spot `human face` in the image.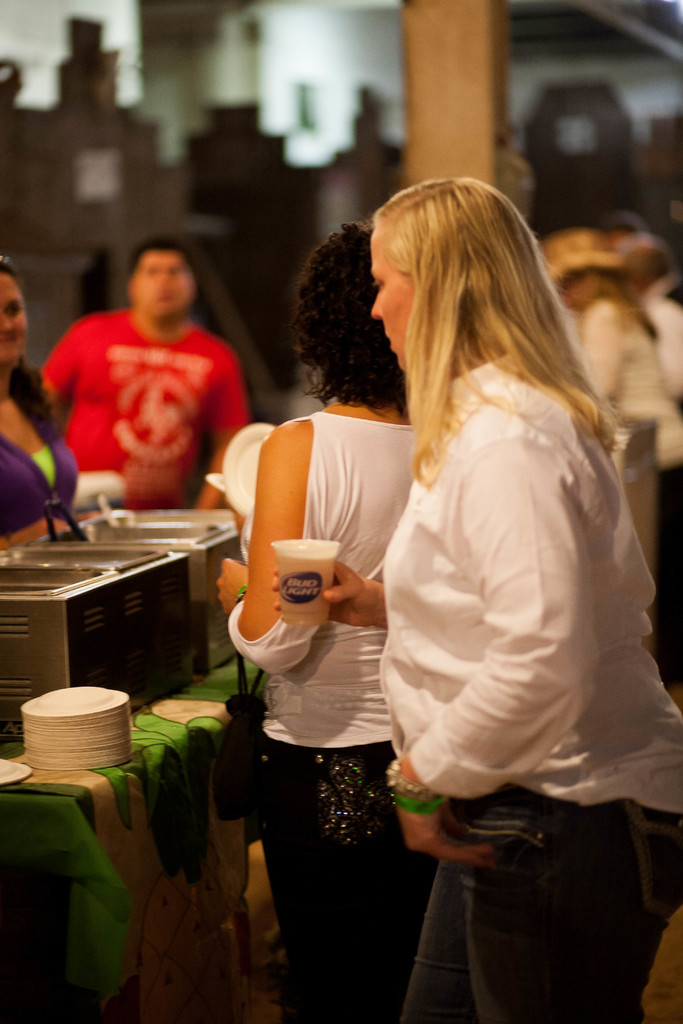
`human face` found at 370,232,415,370.
